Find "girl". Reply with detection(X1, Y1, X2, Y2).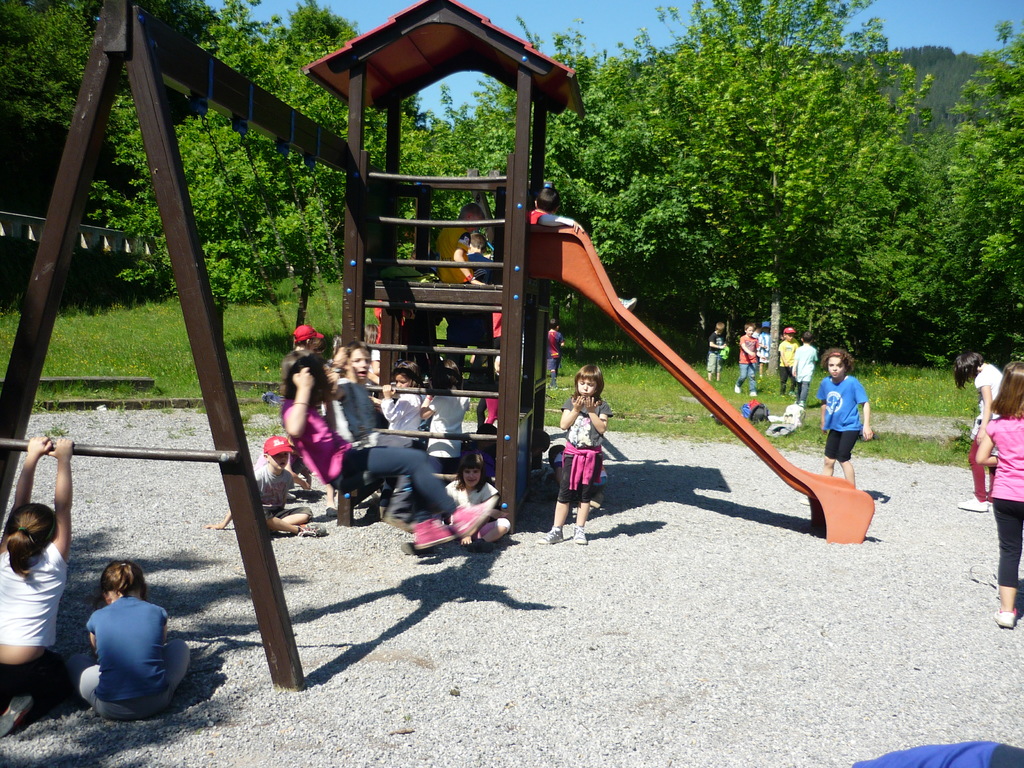
detection(952, 351, 1004, 511).
